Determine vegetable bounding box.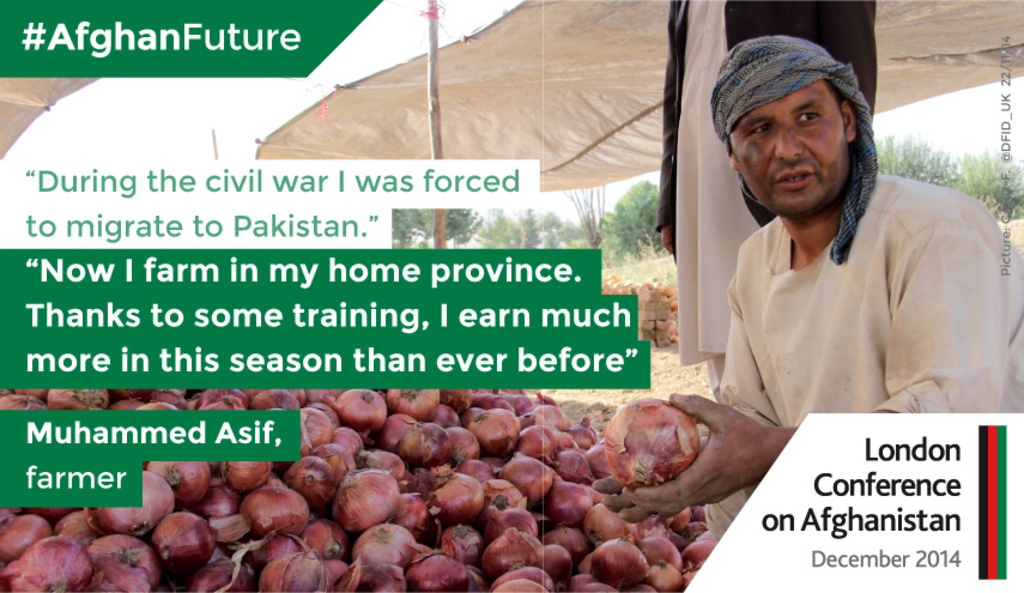
Determined: x1=600, y1=395, x2=697, y2=482.
